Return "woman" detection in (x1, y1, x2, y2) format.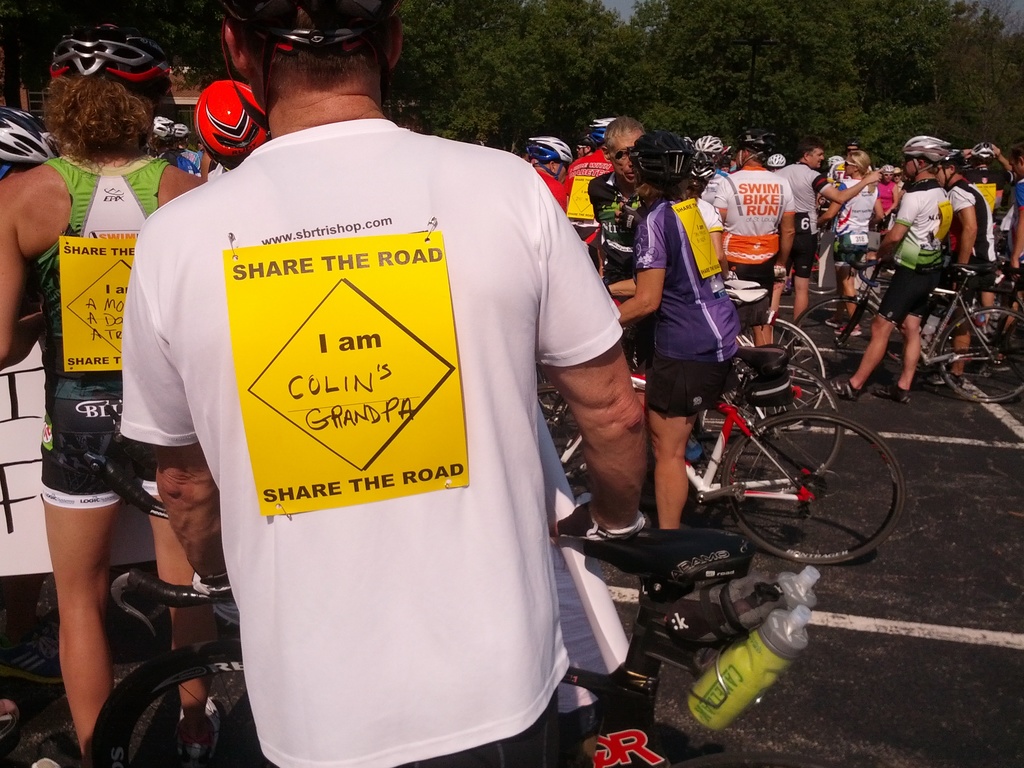
(0, 22, 212, 767).
